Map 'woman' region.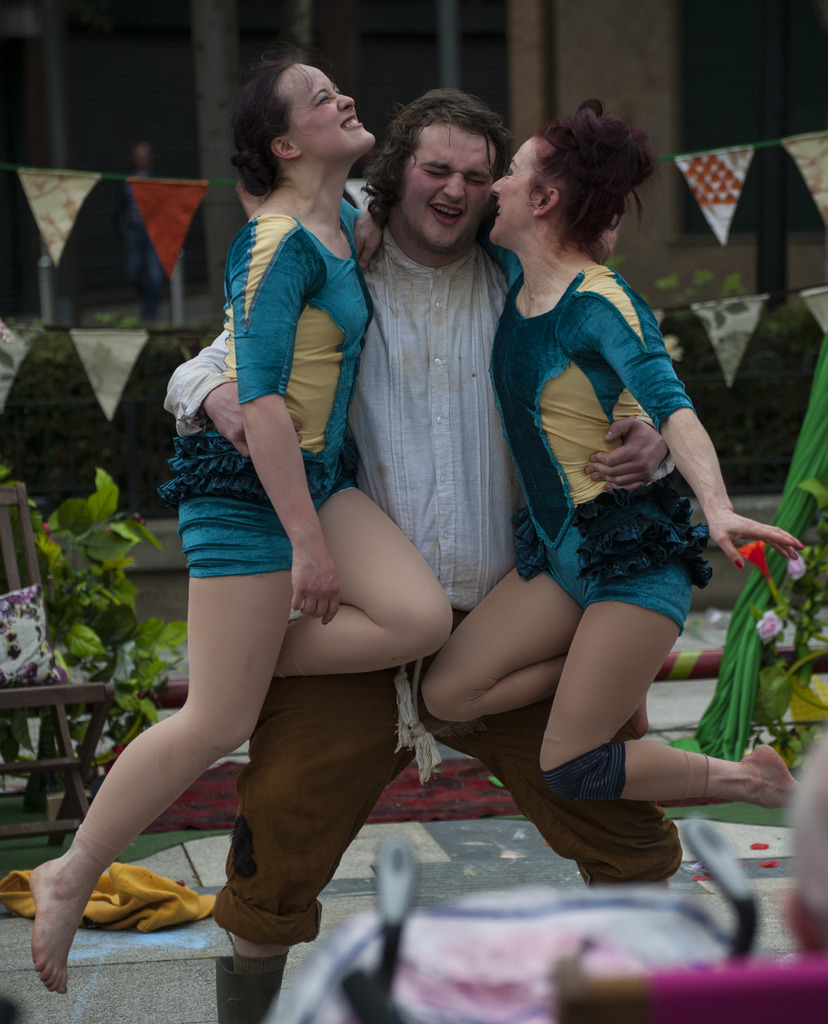
Mapped to x1=119 y1=102 x2=513 y2=908.
